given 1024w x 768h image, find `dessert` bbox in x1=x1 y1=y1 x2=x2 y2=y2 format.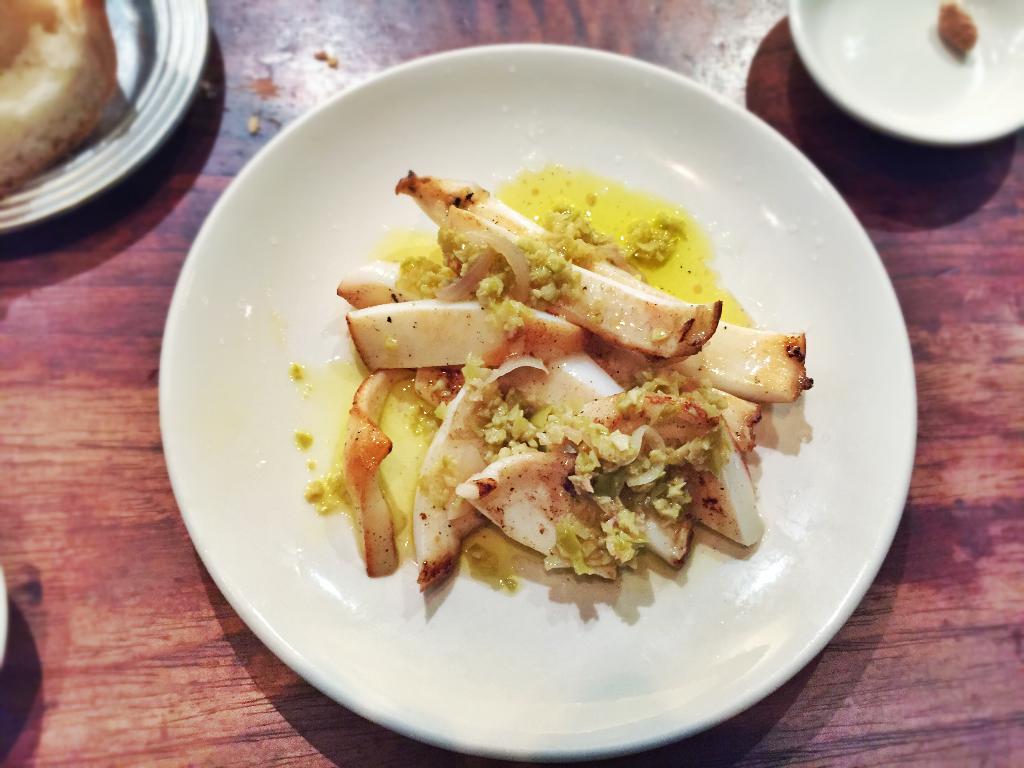
x1=0 y1=1 x2=129 y2=188.
